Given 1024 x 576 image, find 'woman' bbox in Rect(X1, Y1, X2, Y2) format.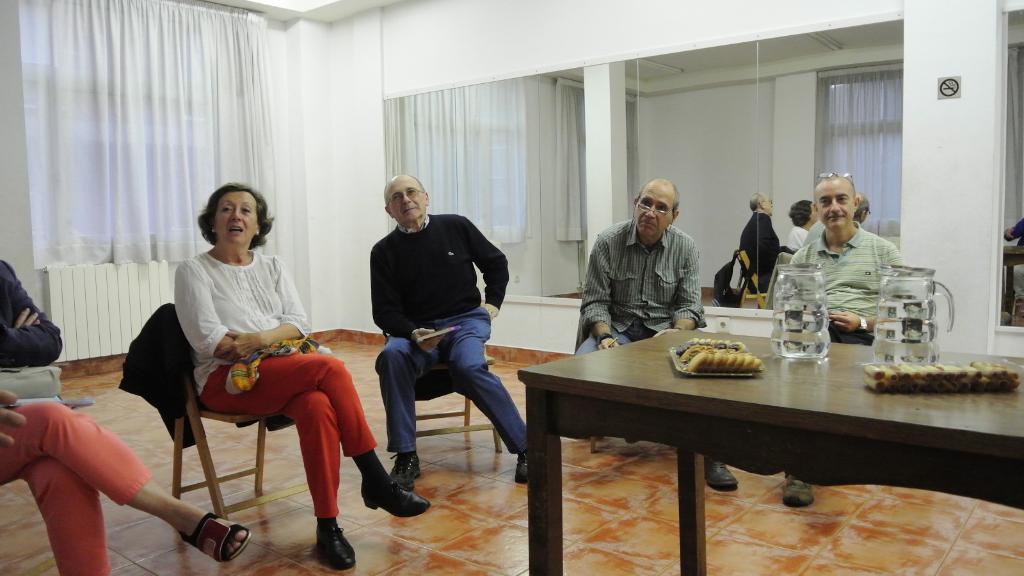
Rect(785, 198, 824, 248).
